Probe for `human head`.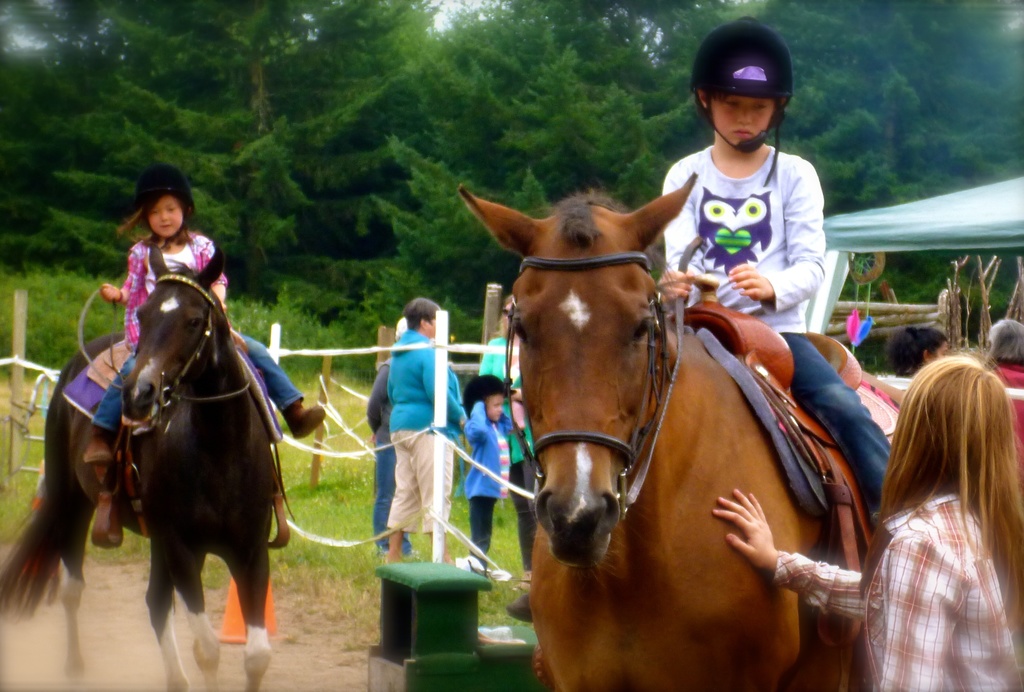
Probe result: region(704, 27, 809, 162).
